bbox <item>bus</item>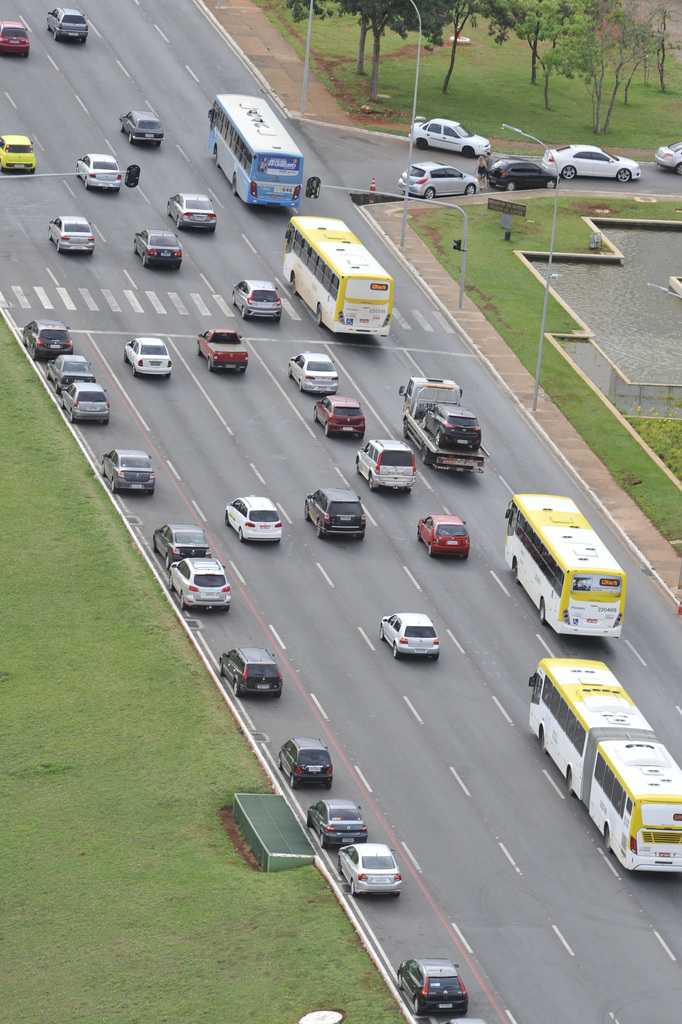
<box>519,657,681,874</box>
